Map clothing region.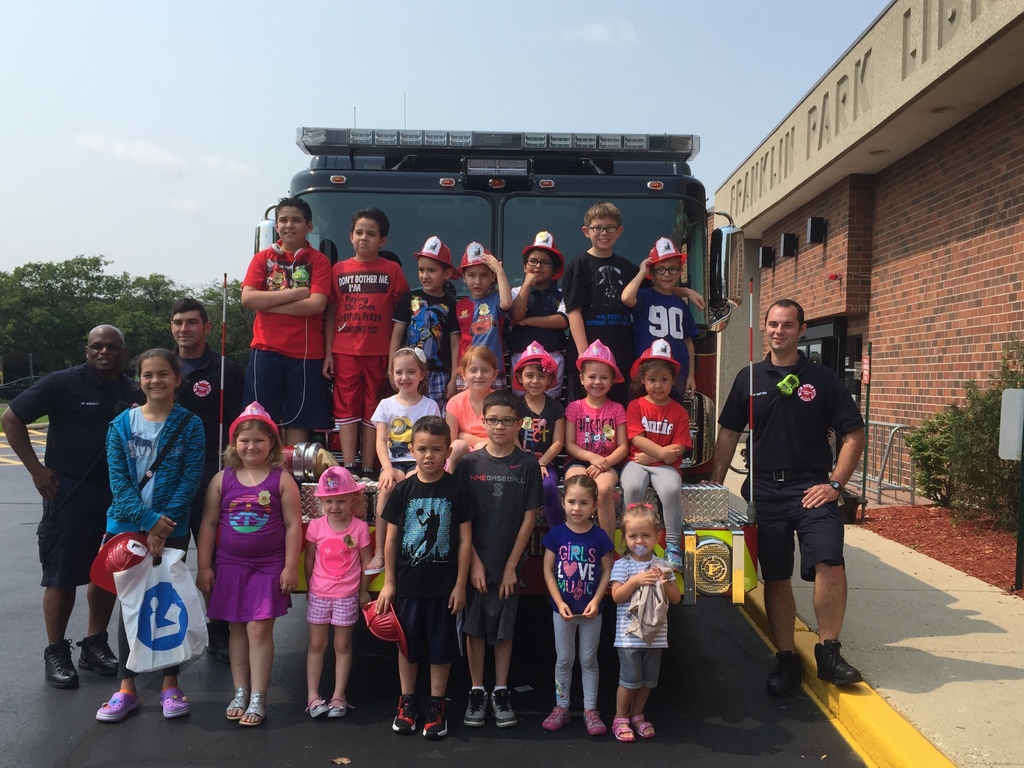
Mapped to [707, 343, 867, 560].
